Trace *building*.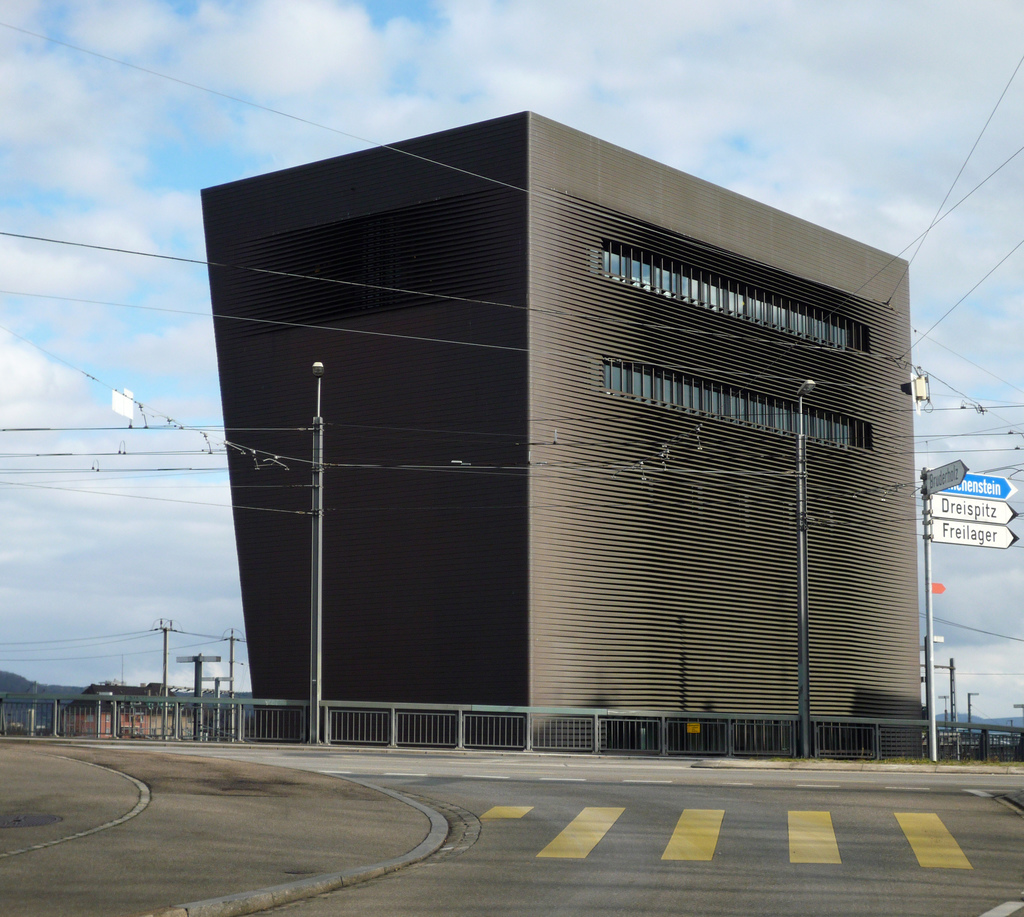
Traced to crop(58, 678, 196, 741).
